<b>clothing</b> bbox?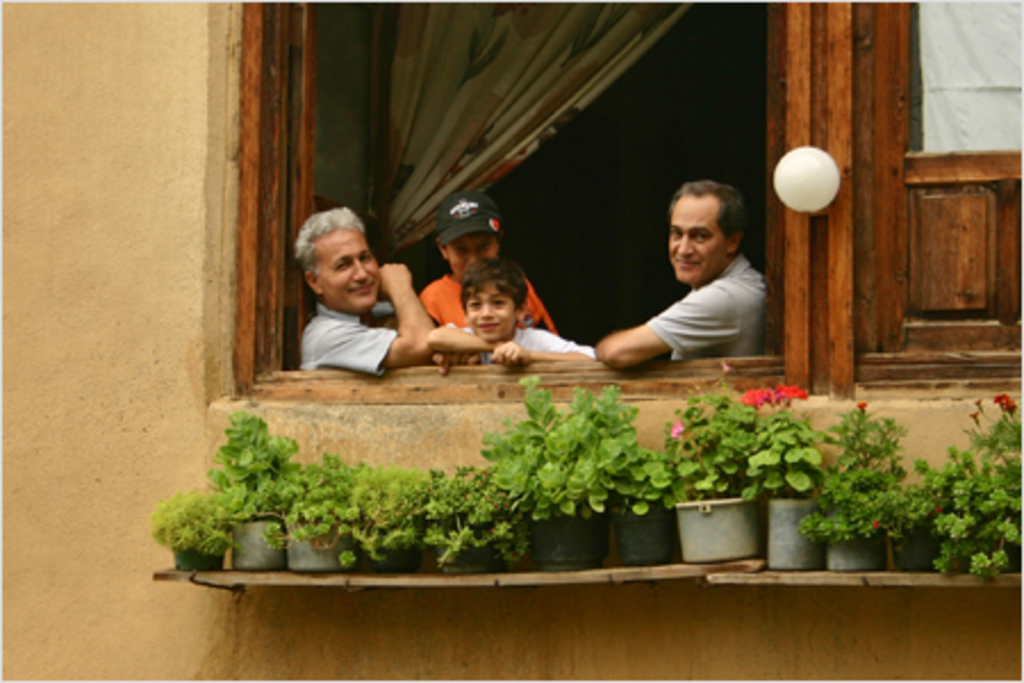
[left=655, top=250, right=771, bottom=369]
